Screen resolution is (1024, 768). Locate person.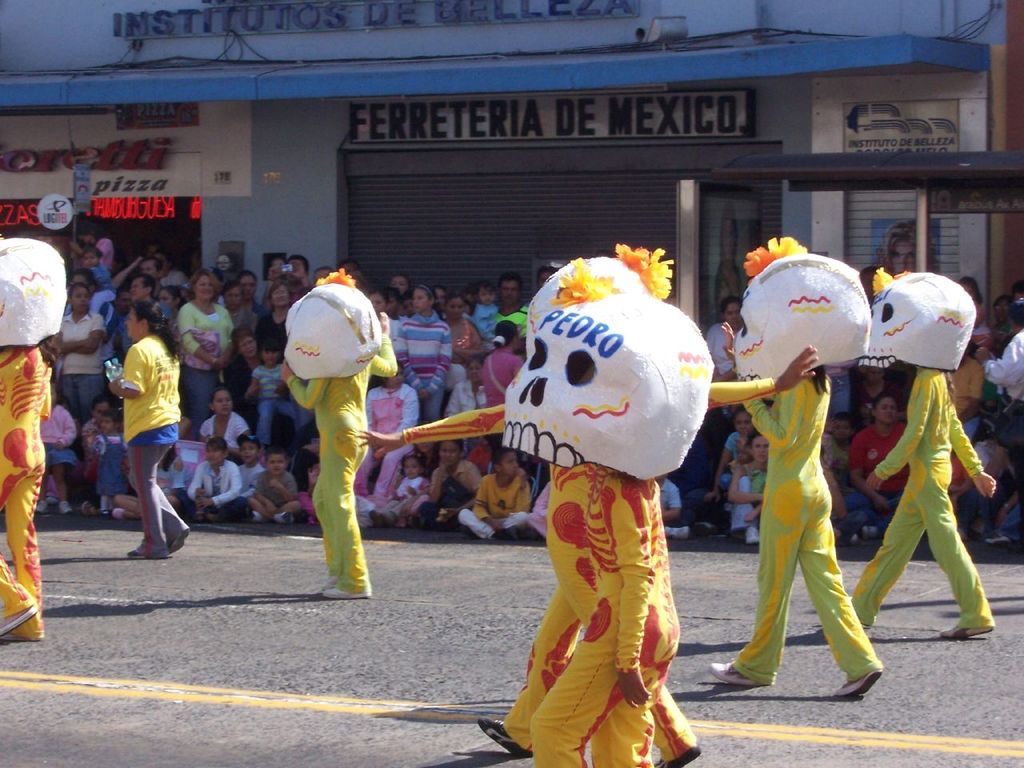
rect(0, 238, 69, 640).
